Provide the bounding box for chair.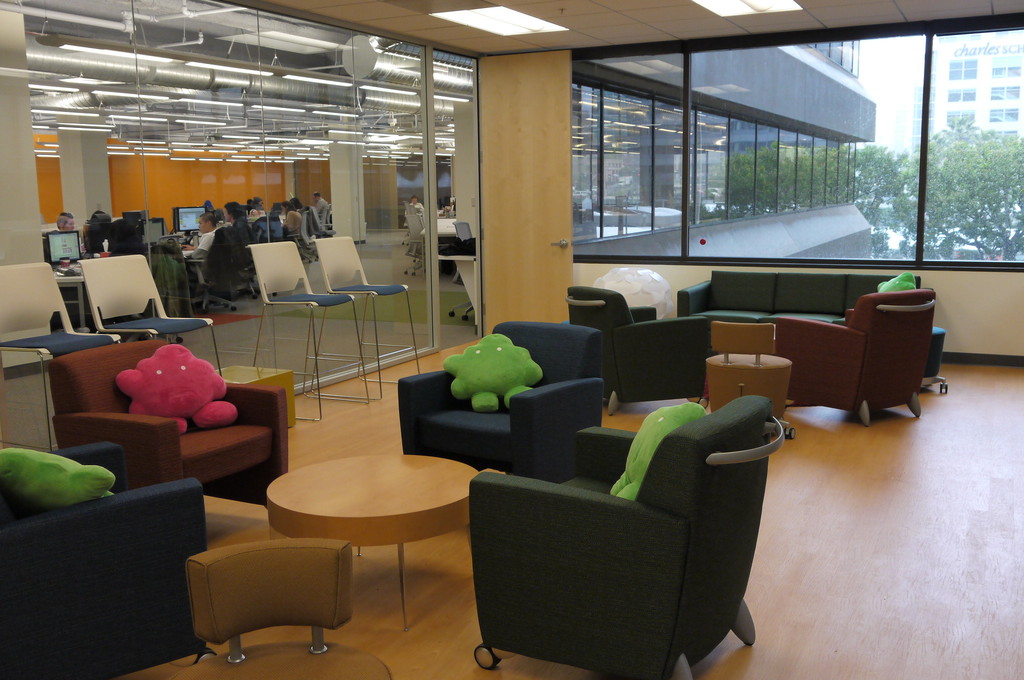
left=467, top=388, right=792, bottom=679.
